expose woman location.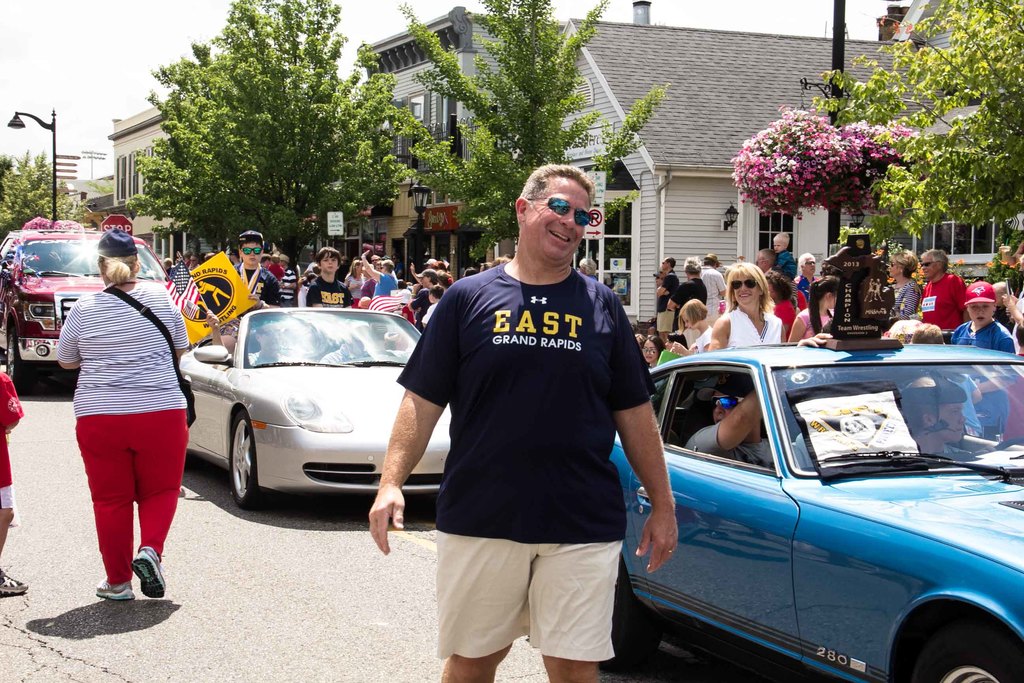
Exposed at rect(342, 255, 362, 309).
